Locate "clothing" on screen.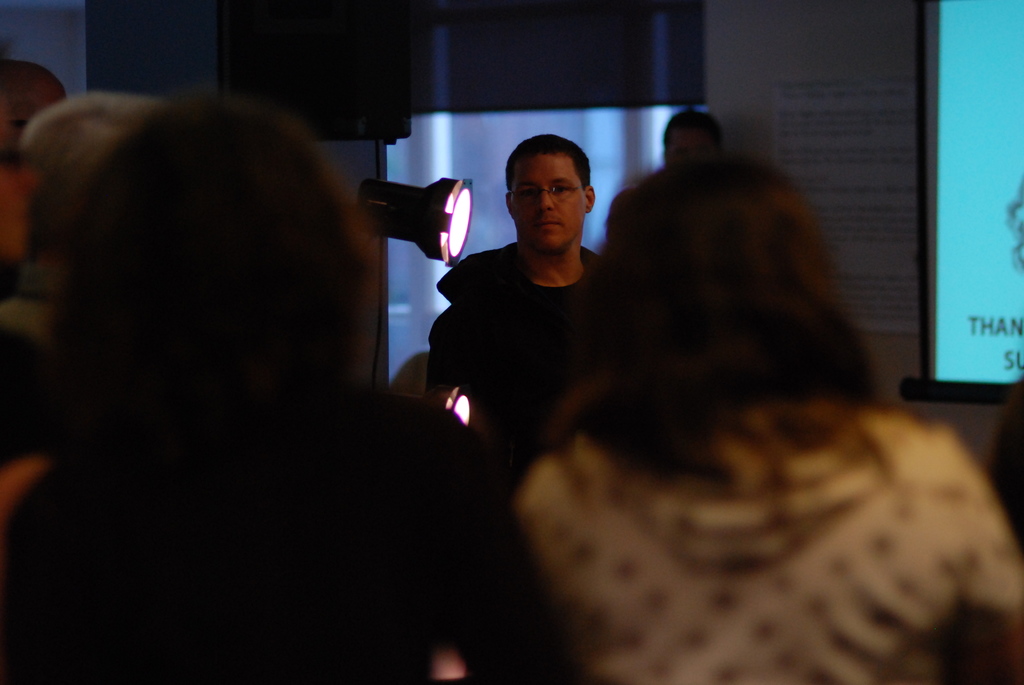
On screen at <bbox>508, 354, 1023, 684</bbox>.
